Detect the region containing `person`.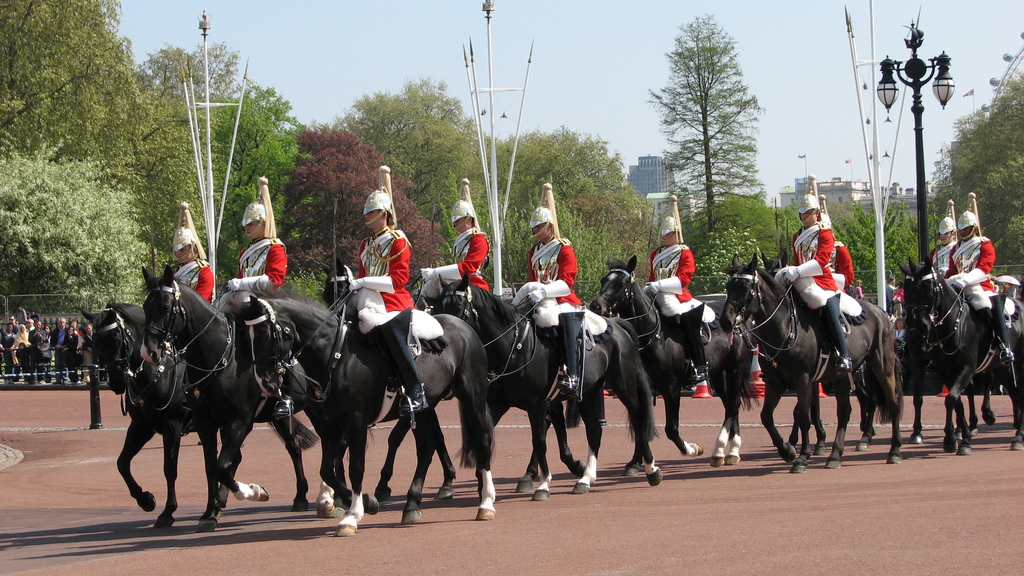
box=[943, 208, 1018, 365].
